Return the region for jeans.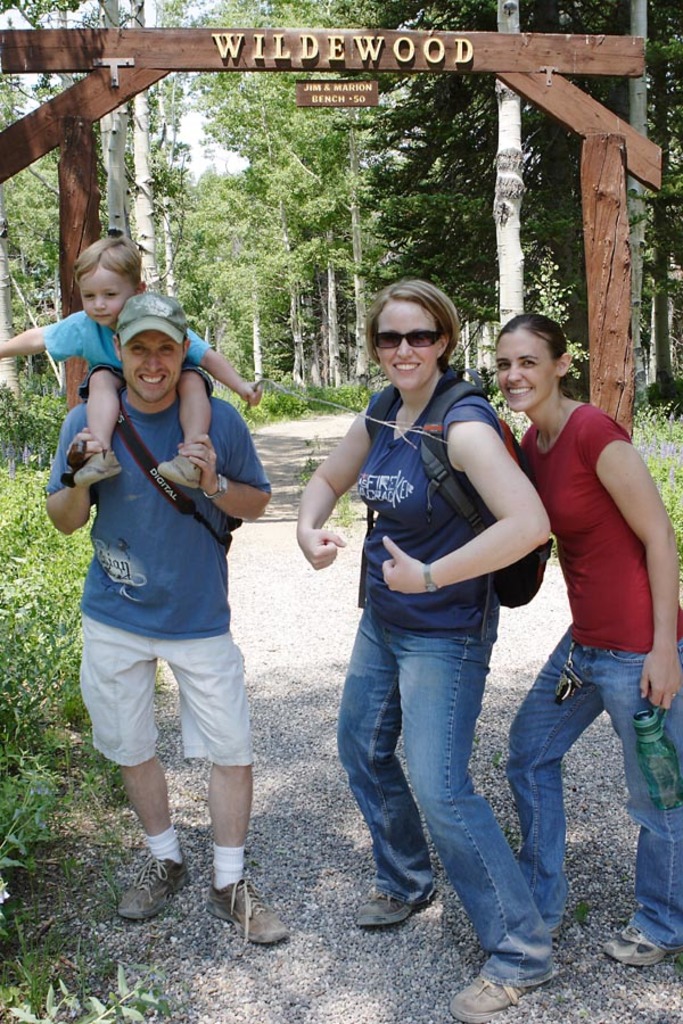
box(478, 629, 664, 963).
